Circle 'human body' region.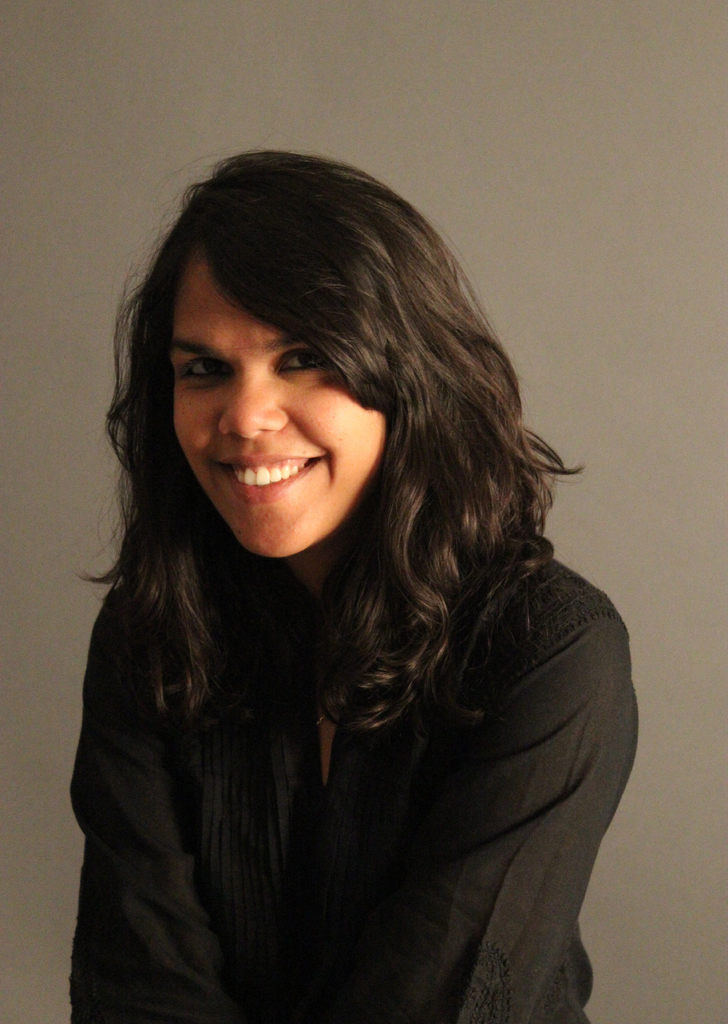
Region: box=[29, 128, 672, 1023].
